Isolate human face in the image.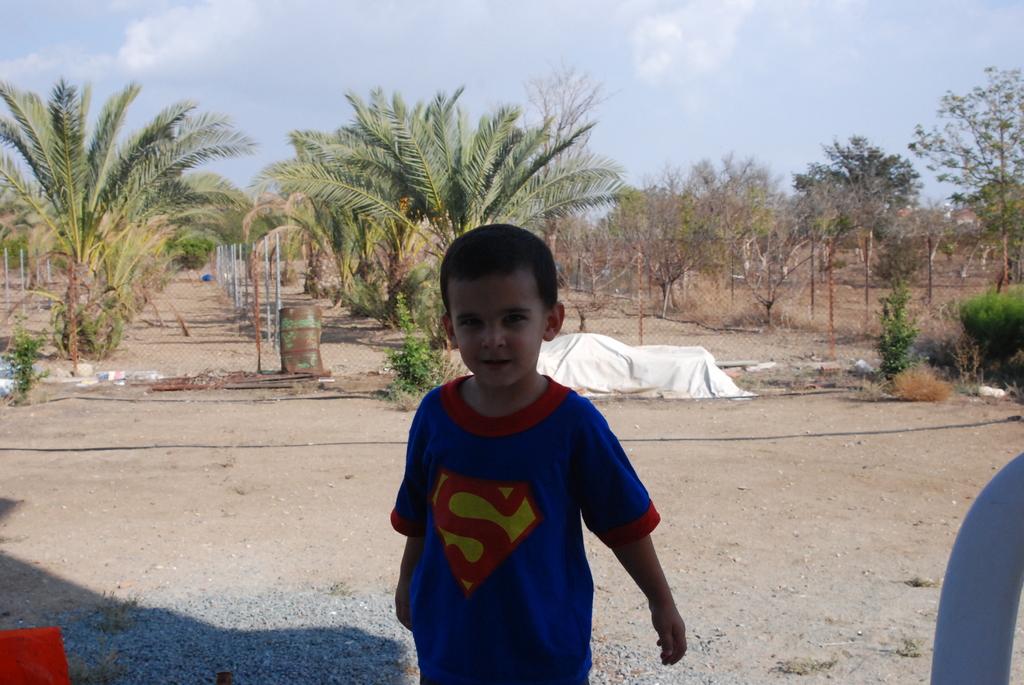
Isolated region: l=451, t=267, r=545, b=387.
